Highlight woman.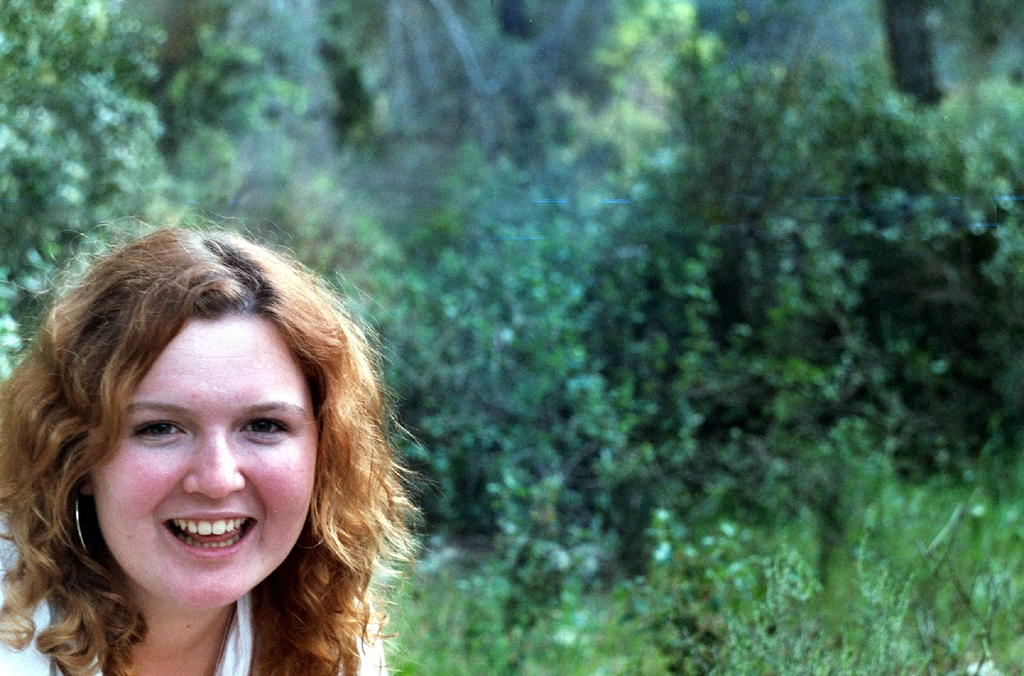
Highlighted region: l=0, t=204, r=447, b=675.
